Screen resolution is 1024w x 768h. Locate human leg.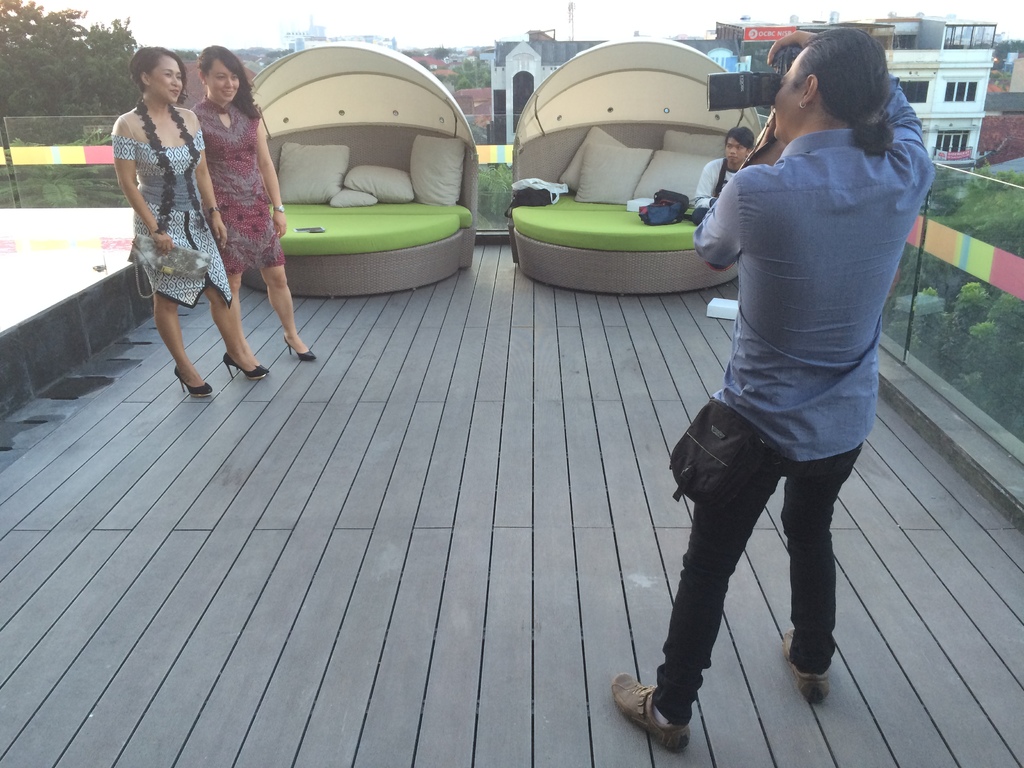
BBox(194, 205, 263, 382).
